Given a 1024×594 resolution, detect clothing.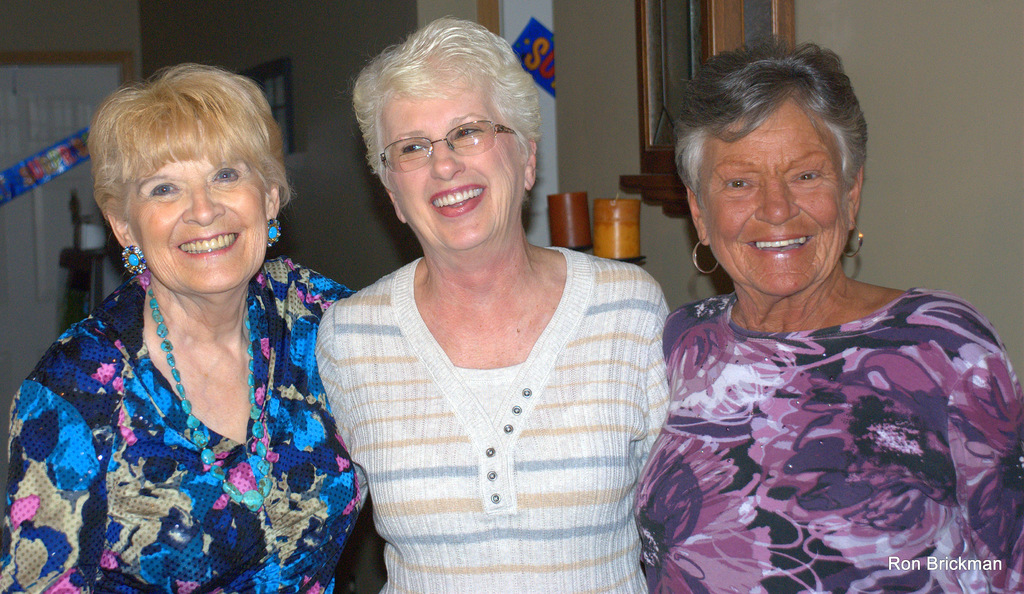
crop(637, 236, 1007, 576).
